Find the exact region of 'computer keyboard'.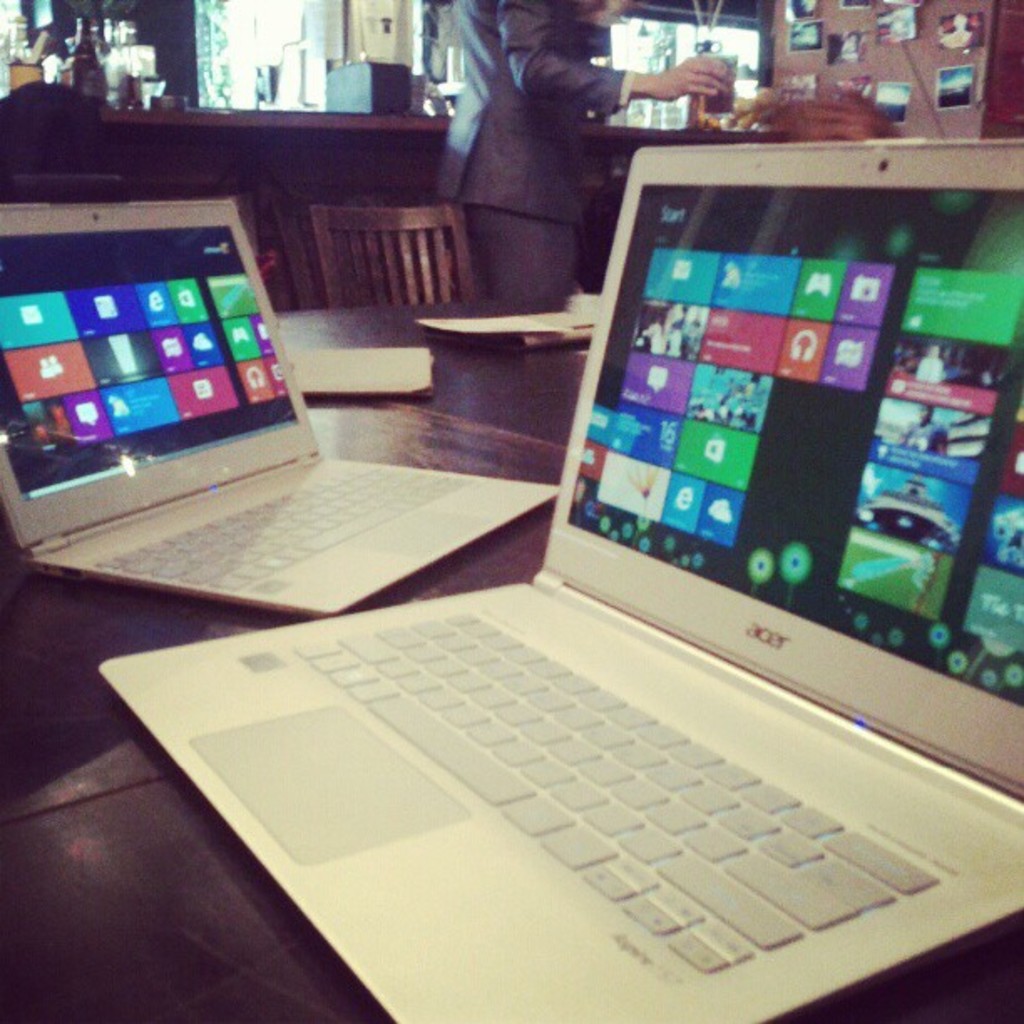
Exact region: {"left": 89, "top": 460, "right": 482, "bottom": 592}.
